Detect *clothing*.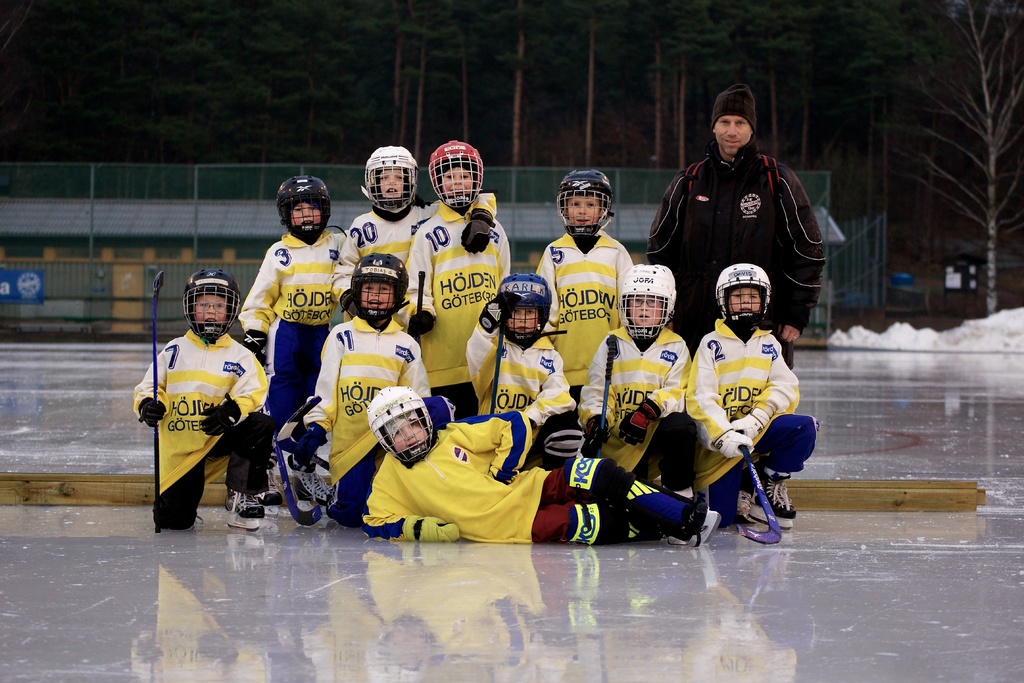
Detected at 237 222 337 431.
